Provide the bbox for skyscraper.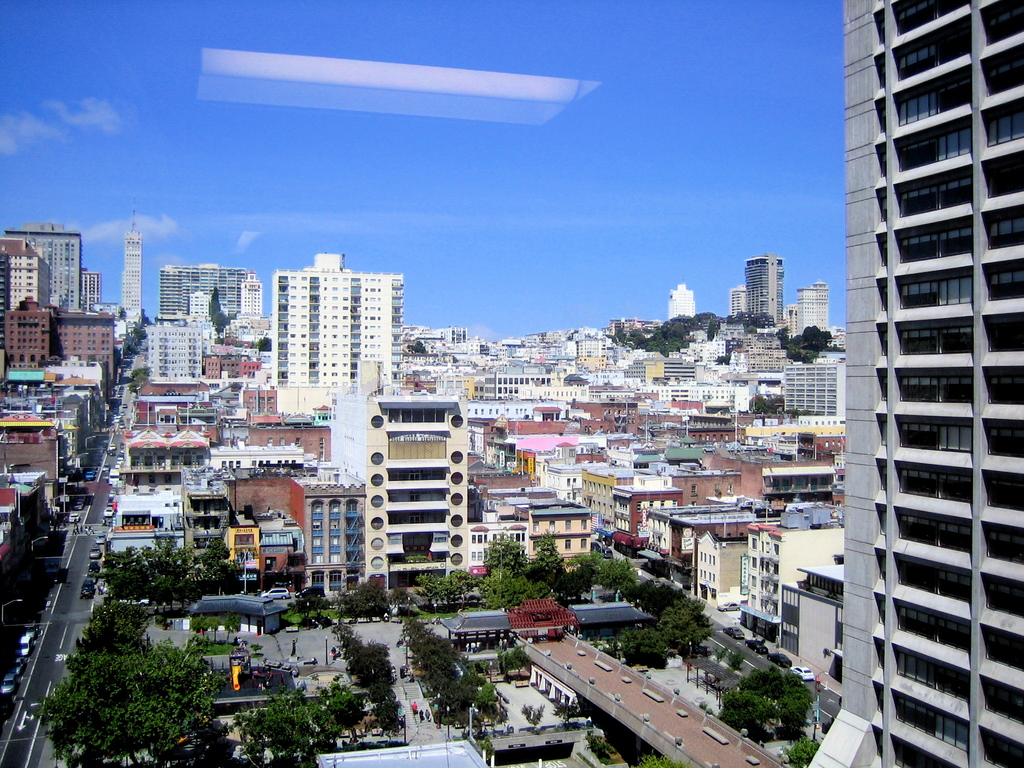
bbox=(666, 279, 710, 325).
